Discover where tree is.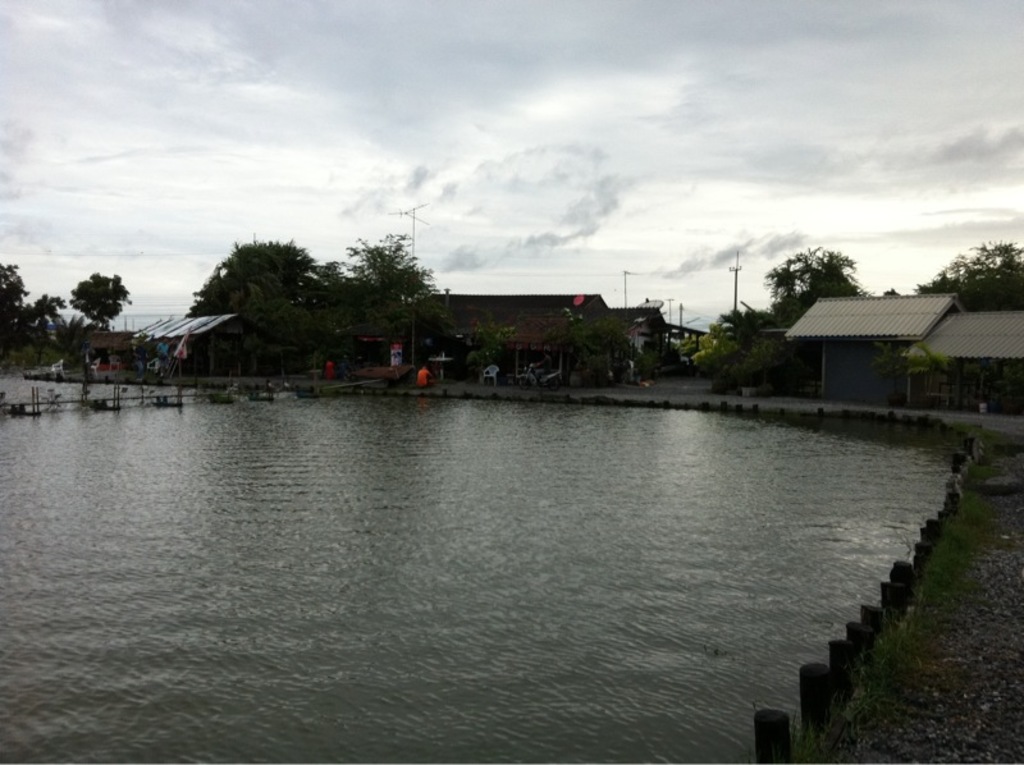
Discovered at box(339, 229, 449, 353).
